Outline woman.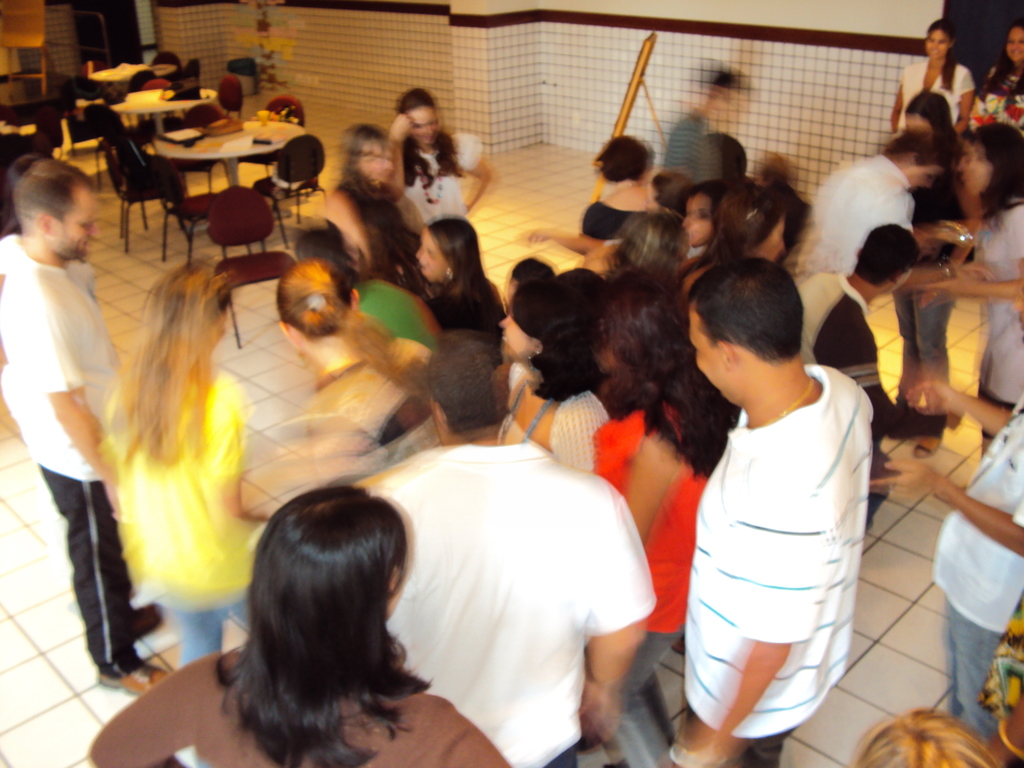
Outline: 922 125 1023 463.
